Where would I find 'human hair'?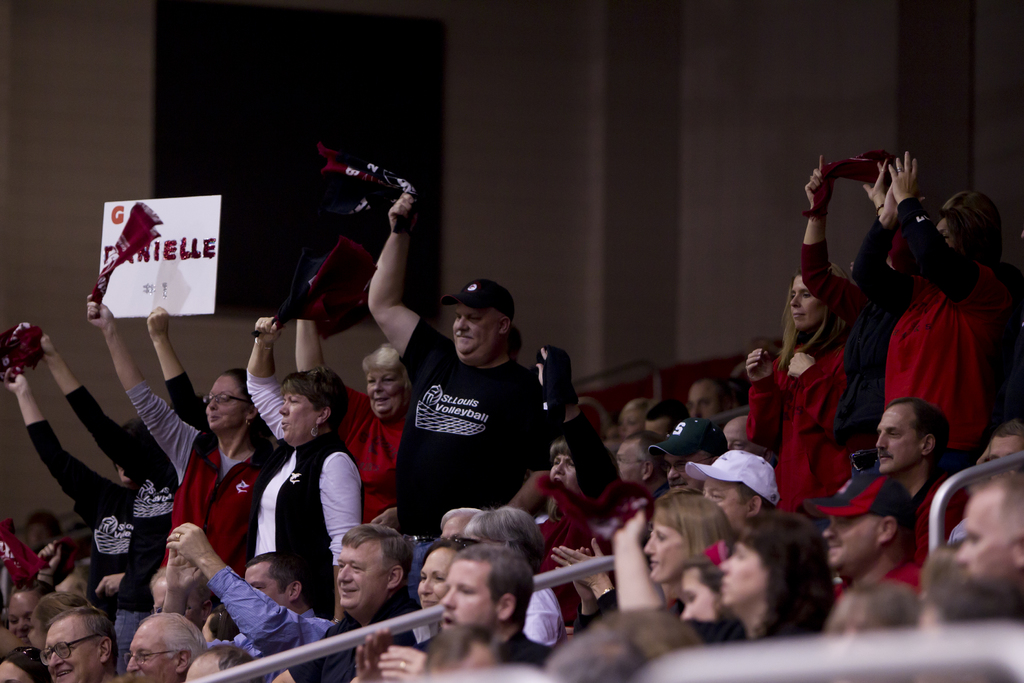
At <bbox>544, 623, 652, 682</bbox>.
